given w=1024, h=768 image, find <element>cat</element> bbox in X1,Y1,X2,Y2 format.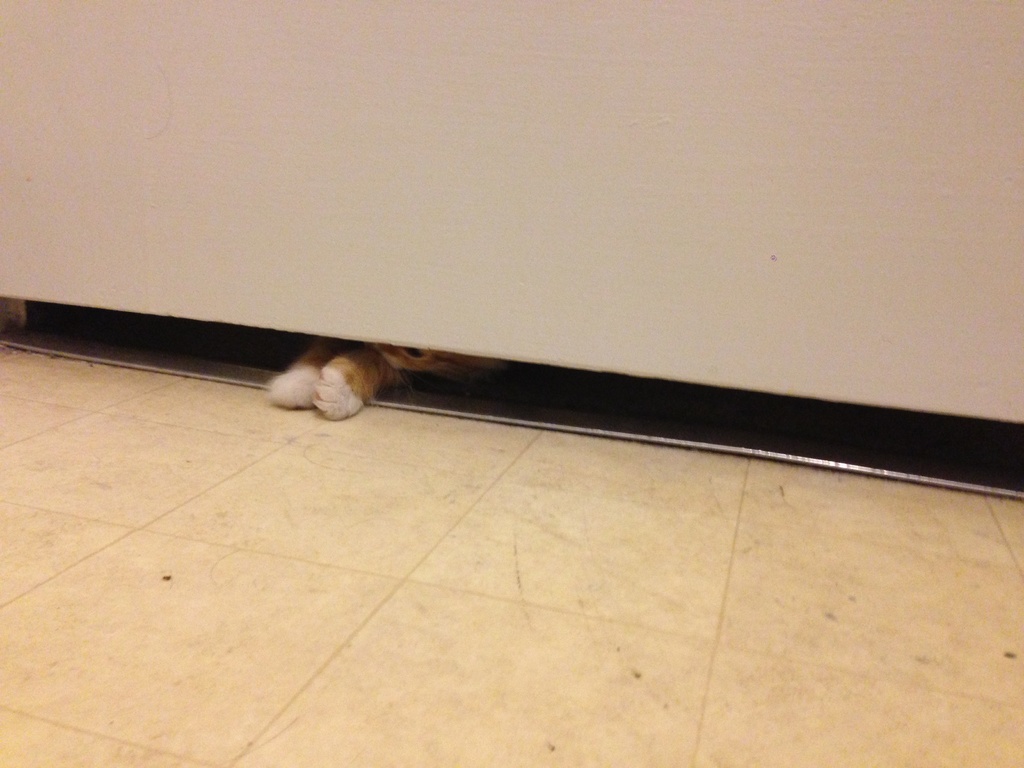
255,333,514,422.
